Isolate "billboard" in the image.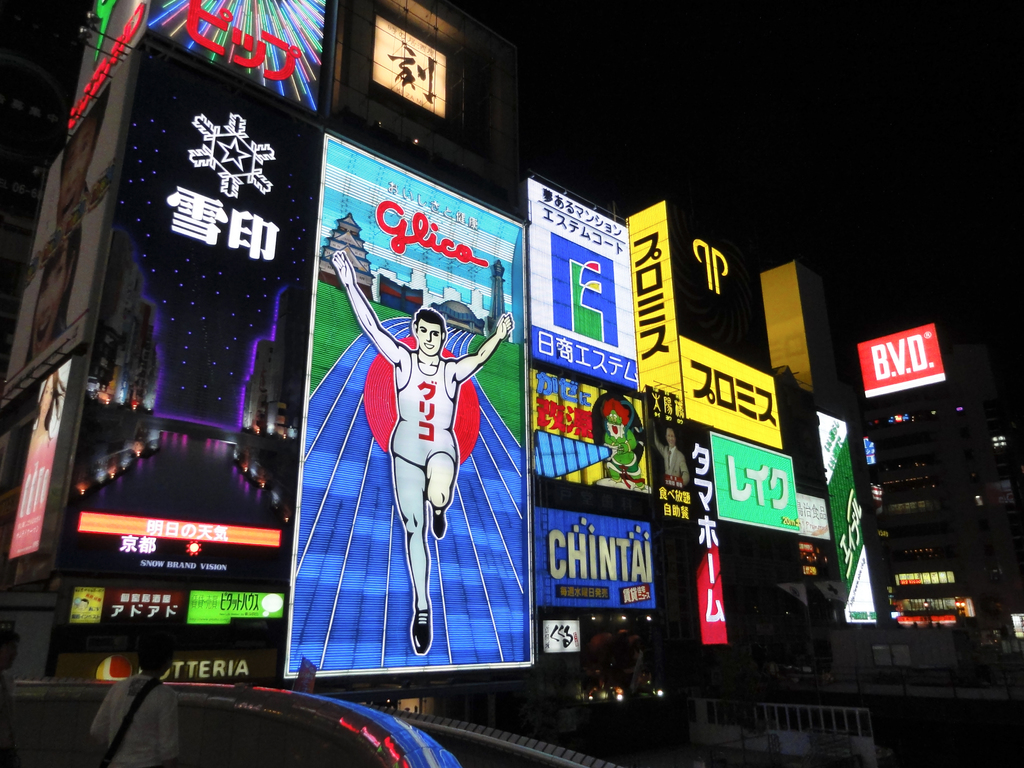
Isolated region: l=649, t=419, r=700, b=529.
